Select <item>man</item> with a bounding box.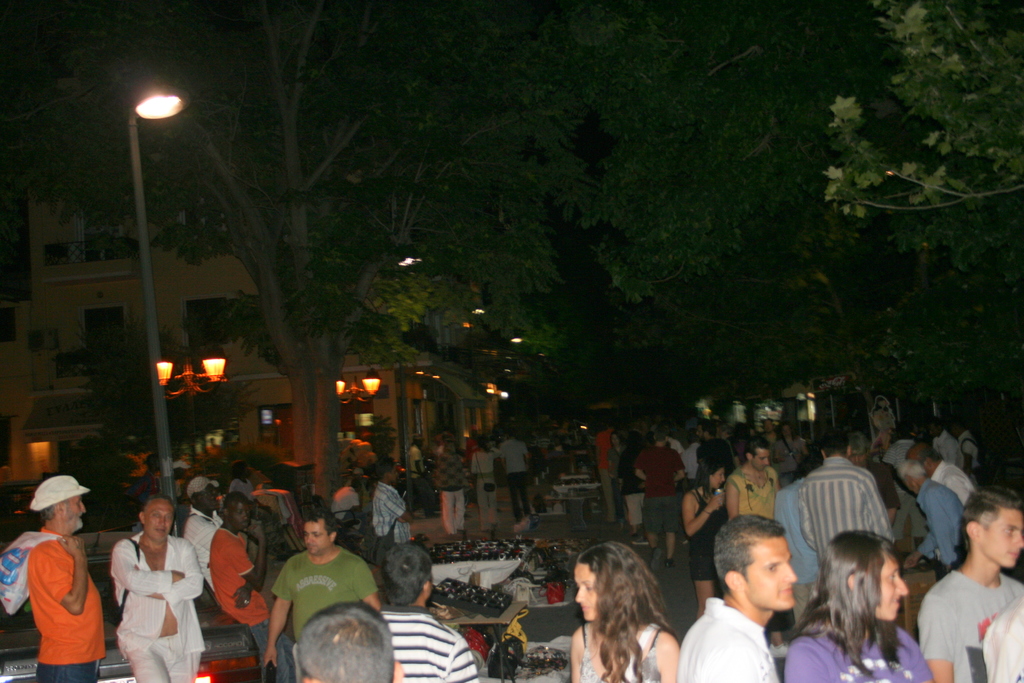
box=[900, 457, 969, 575].
